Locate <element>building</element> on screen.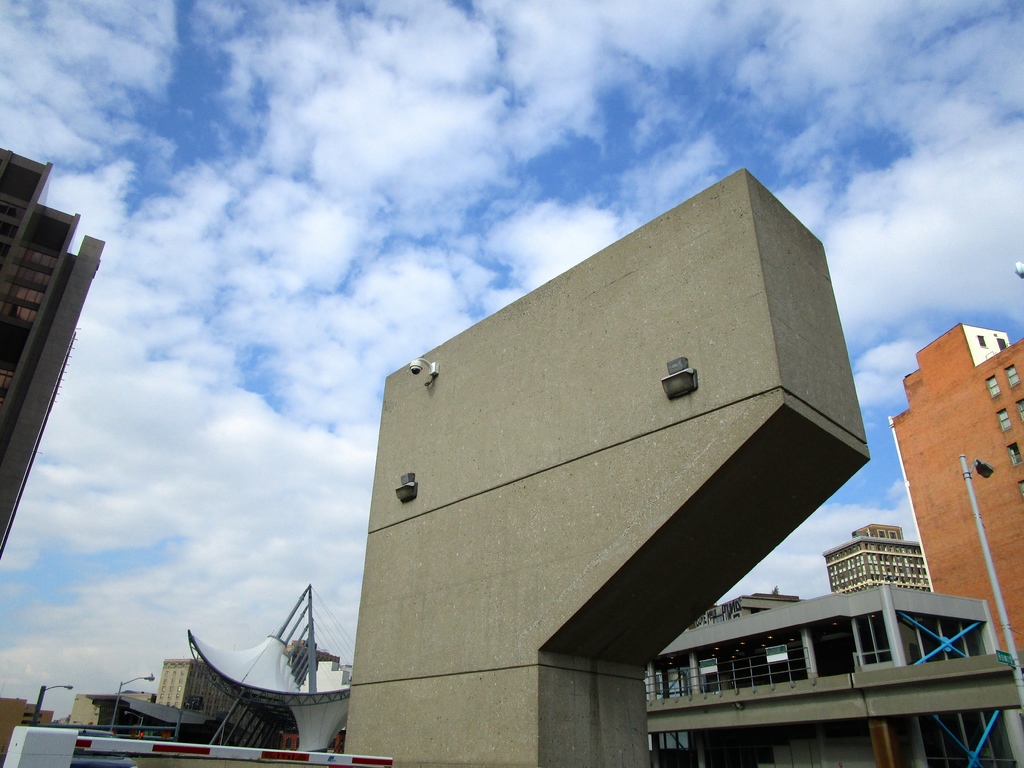
On screen at (882, 318, 1023, 682).
